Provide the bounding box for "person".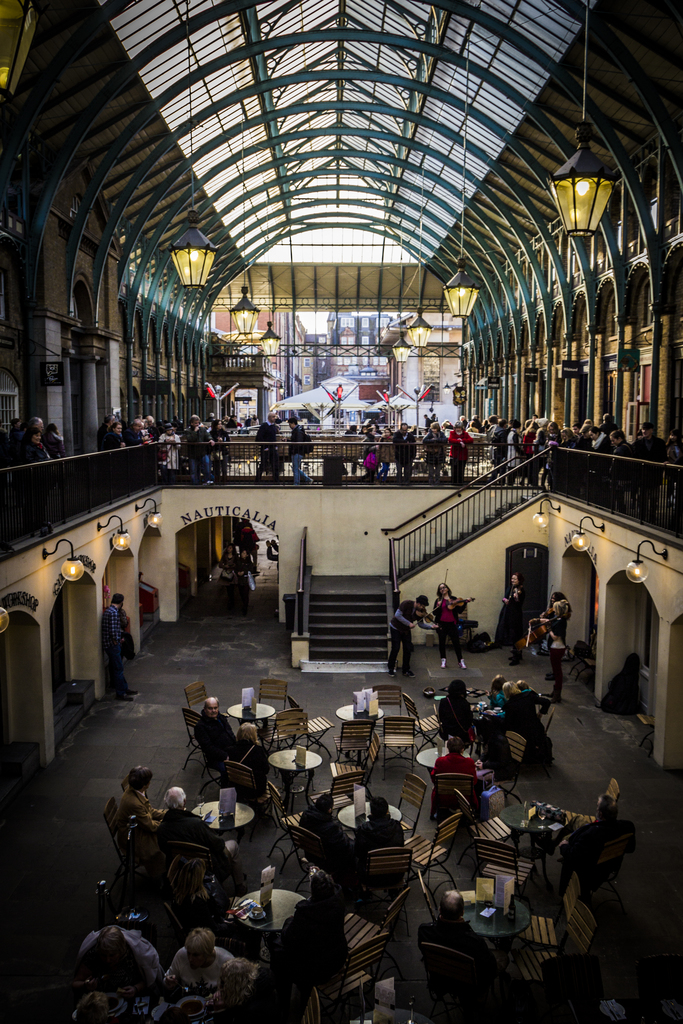
19 416 46 465.
